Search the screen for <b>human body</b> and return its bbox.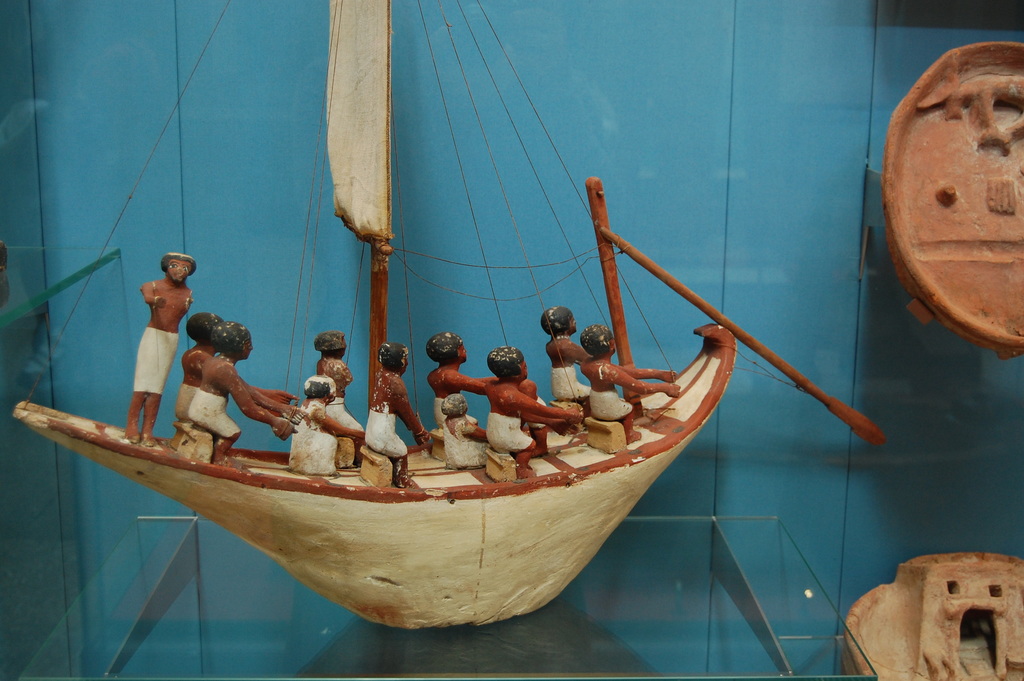
Found: crop(176, 341, 301, 415).
